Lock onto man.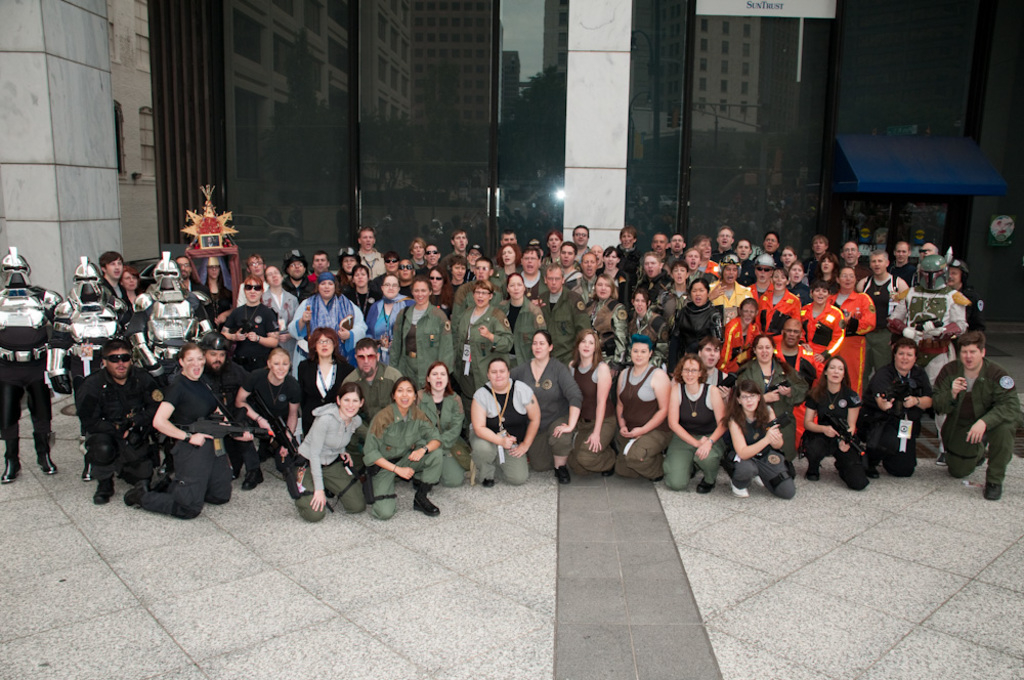
Locked: [left=861, top=253, right=906, bottom=394].
